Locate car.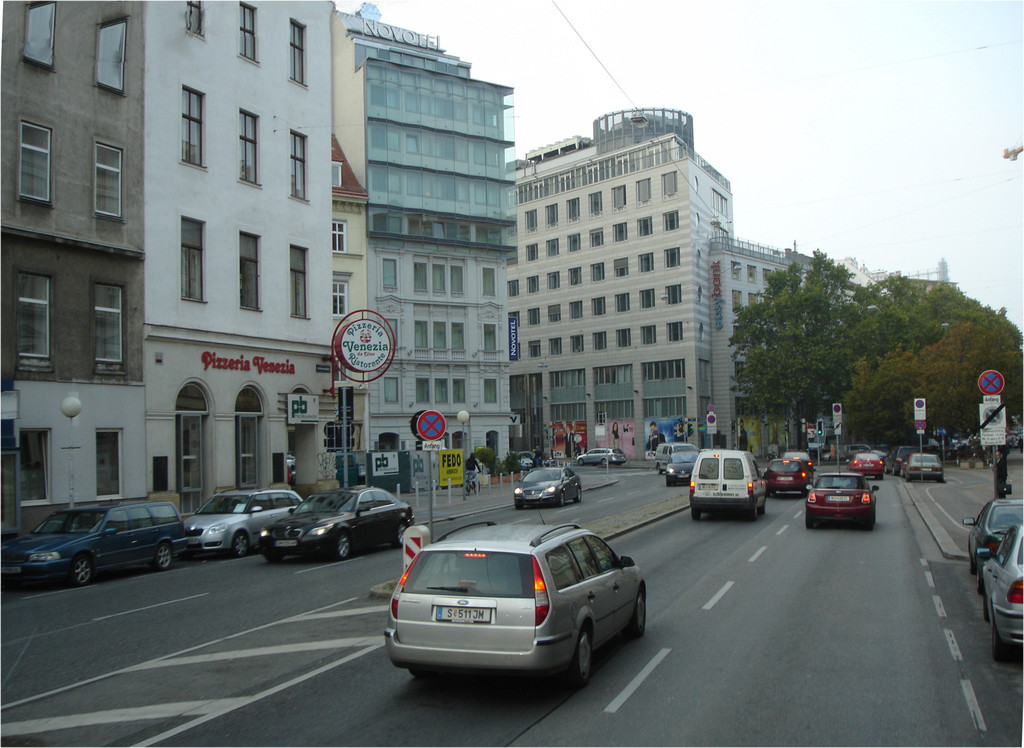
Bounding box: <box>846,444,891,477</box>.
